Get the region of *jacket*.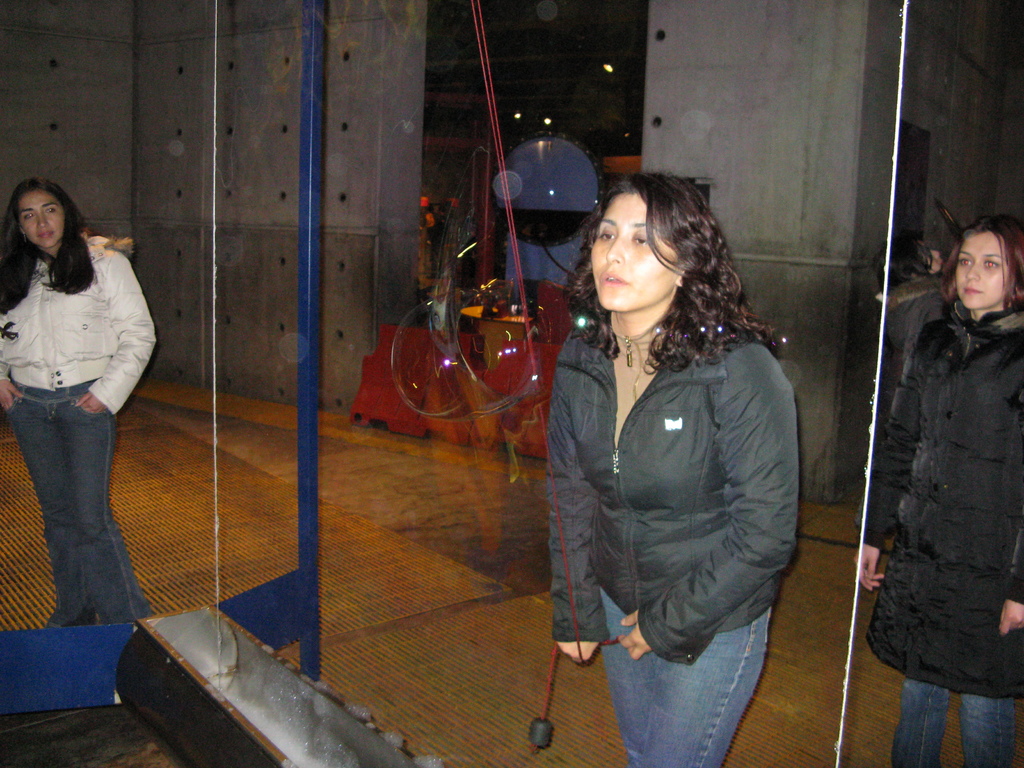
856:304:1023:701.
